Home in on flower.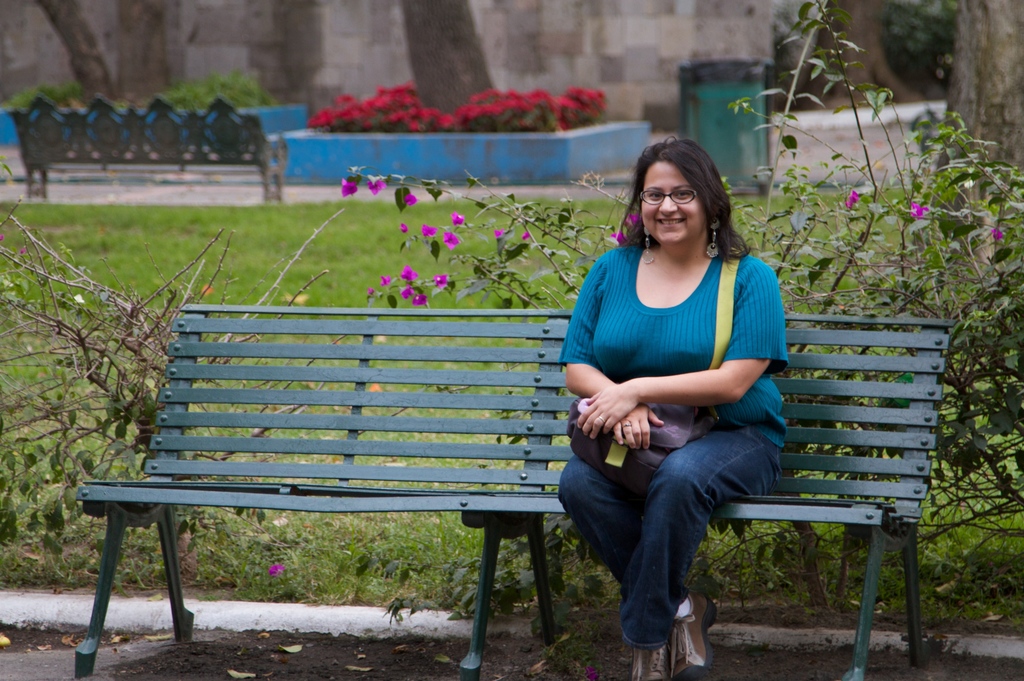
Homed in at l=378, t=274, r=390, b=287.
